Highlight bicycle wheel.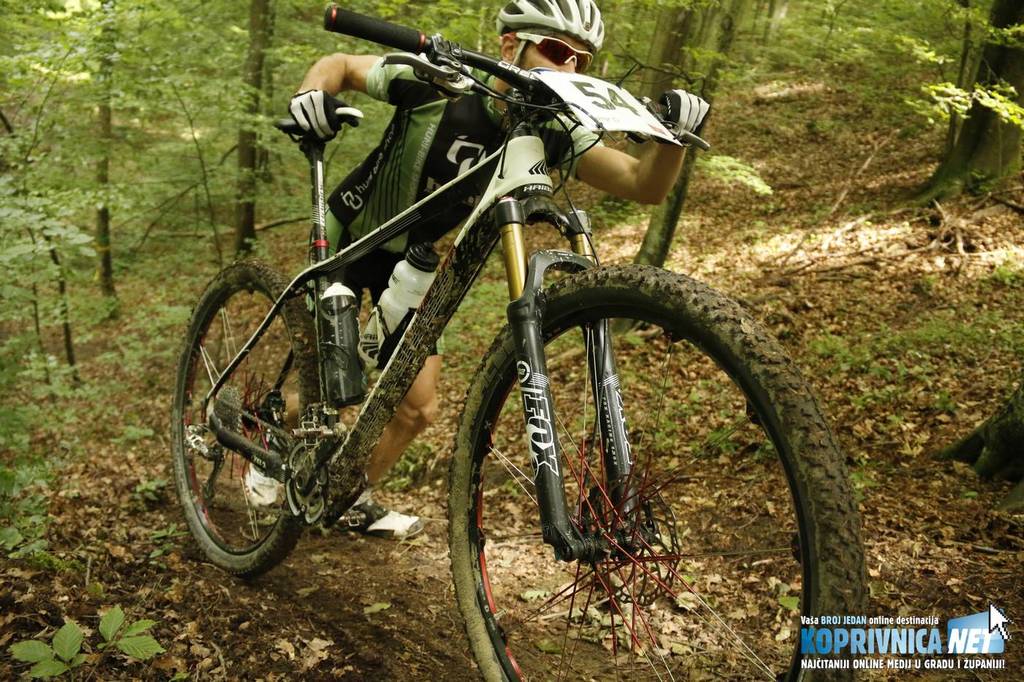
Highlighted region: pyautogui.locateOnScreen(170, 259, 325, 585).
